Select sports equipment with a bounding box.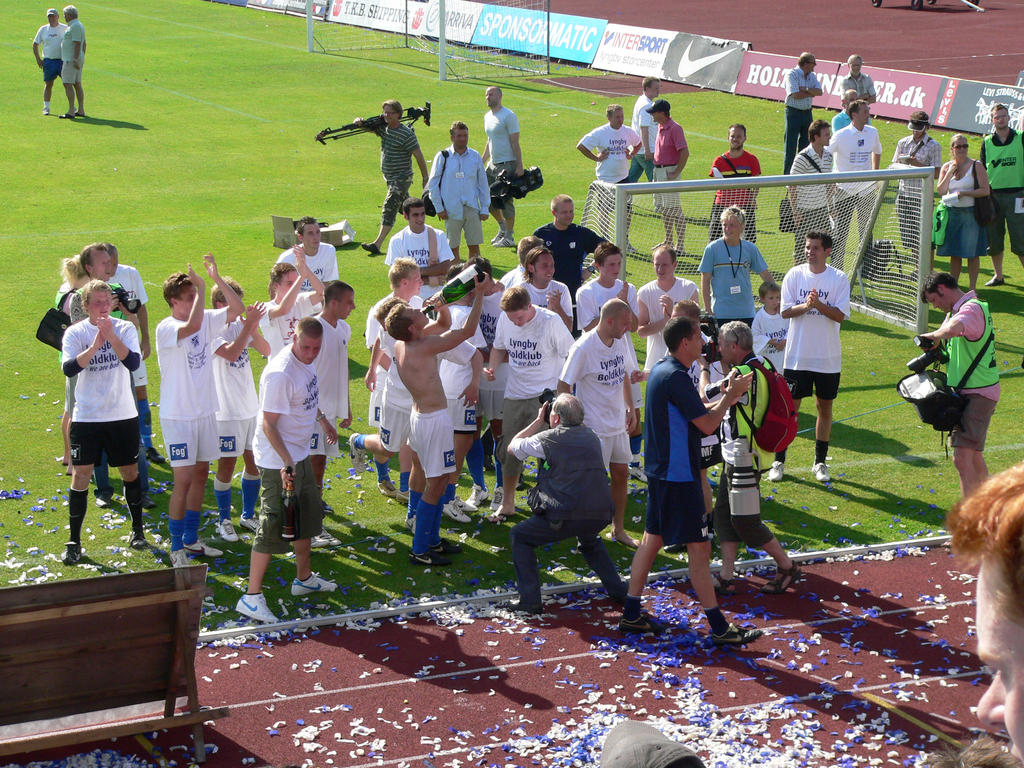
left=231, top=594, right=287, bottom=622.
